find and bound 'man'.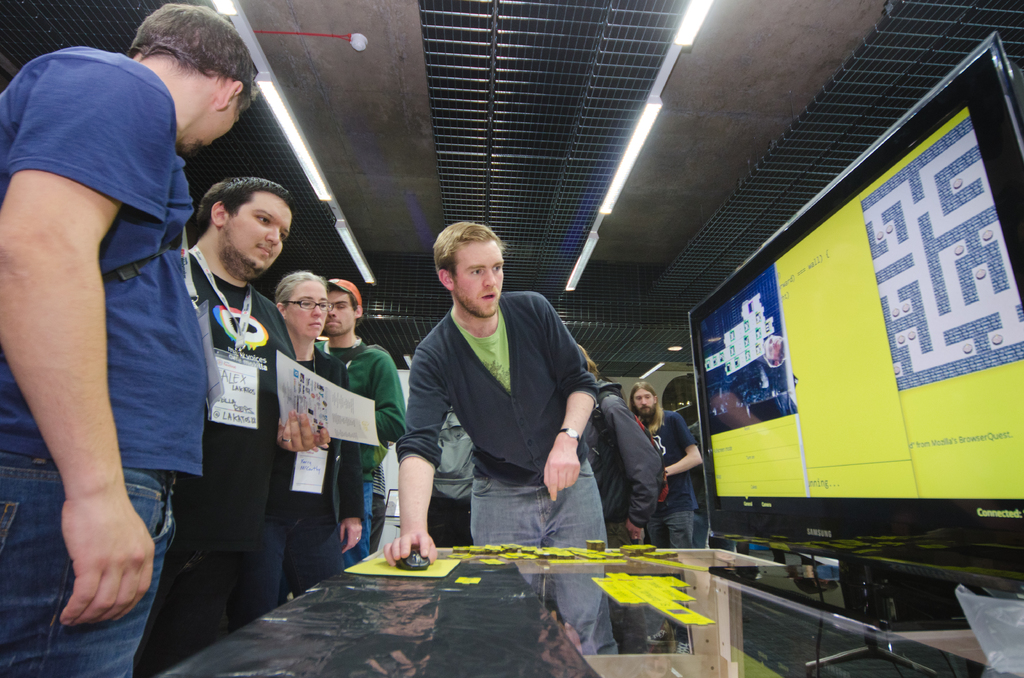
Bound: [381, 219, 606, 656].
